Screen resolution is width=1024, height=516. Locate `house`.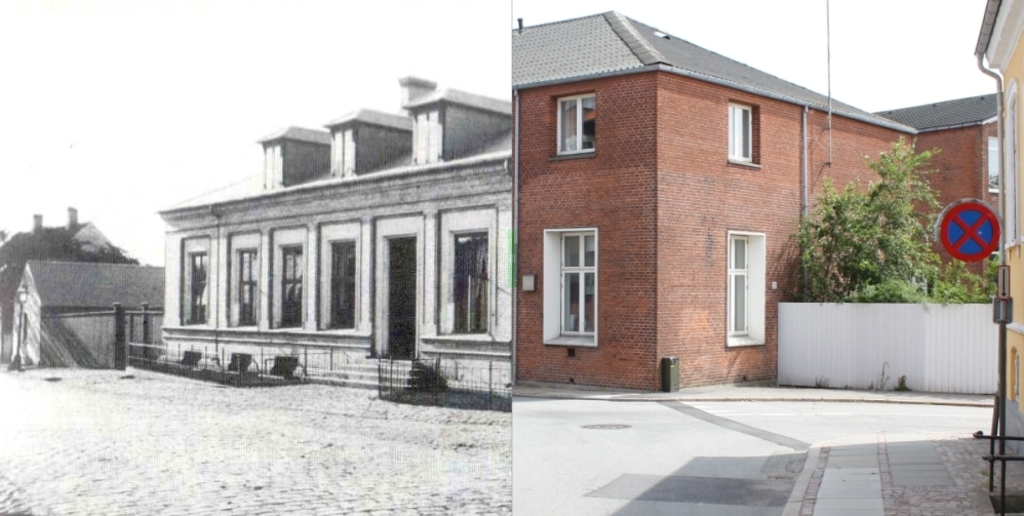
crop(156, 78, 514, 396).
